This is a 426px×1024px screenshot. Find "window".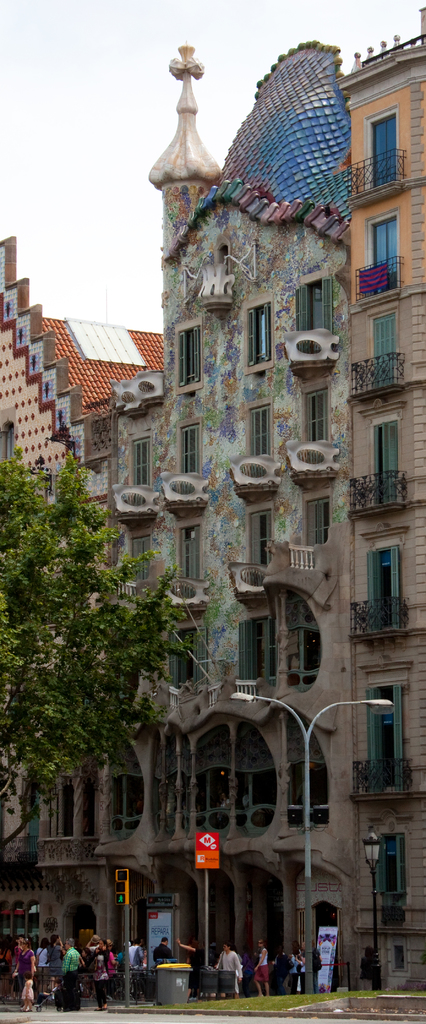
Bounding box: (x1=303, y1=387, x2=334, y2=448).
